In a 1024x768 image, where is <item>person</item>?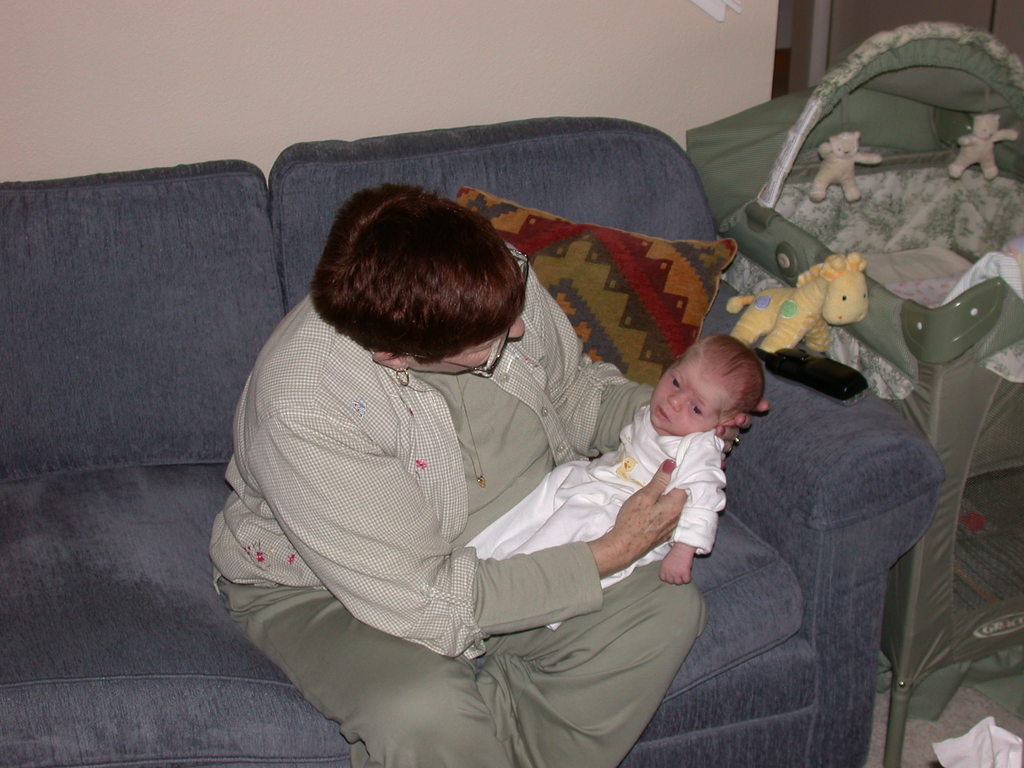
[left=243, top=106, right=844, bottom=757].
